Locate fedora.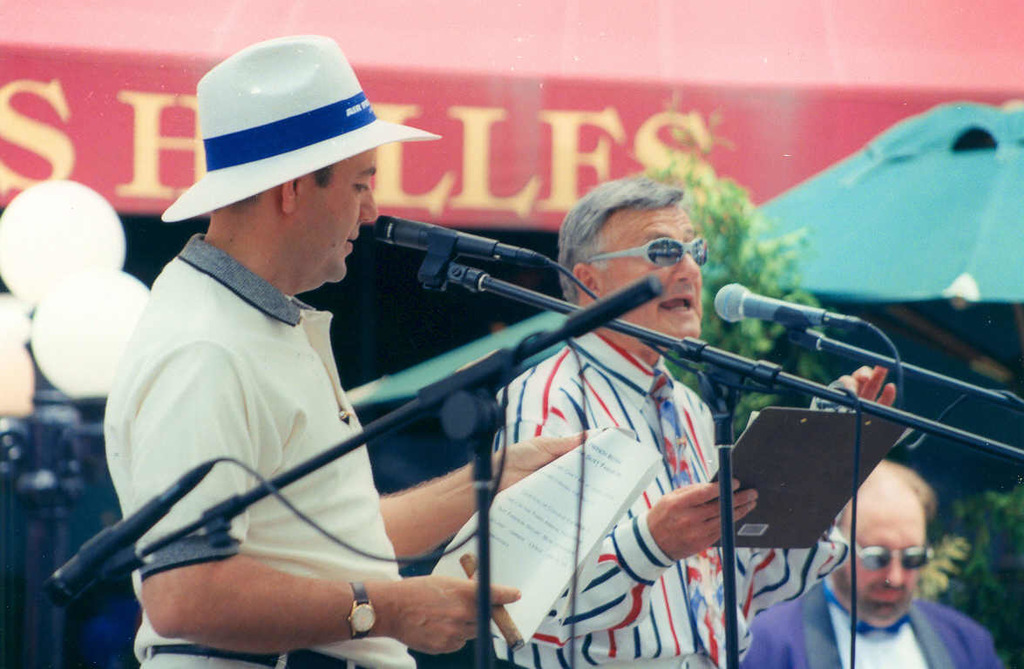
Bounding box: 160:37:440:223.
